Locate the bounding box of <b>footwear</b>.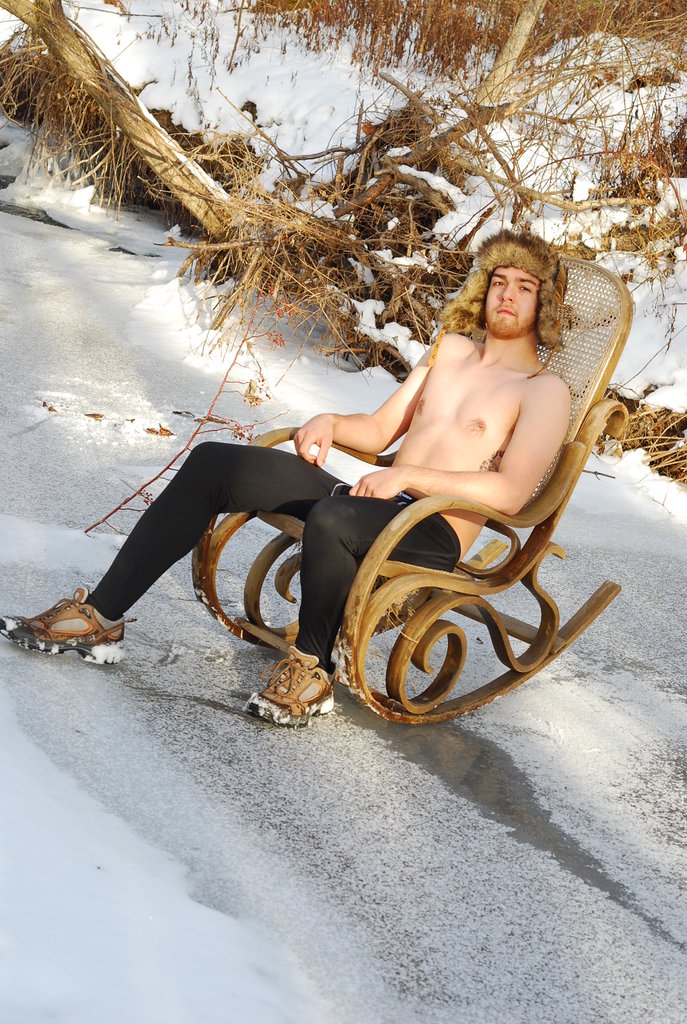
Bounding box: select_region(239, 642, 352, 738).
